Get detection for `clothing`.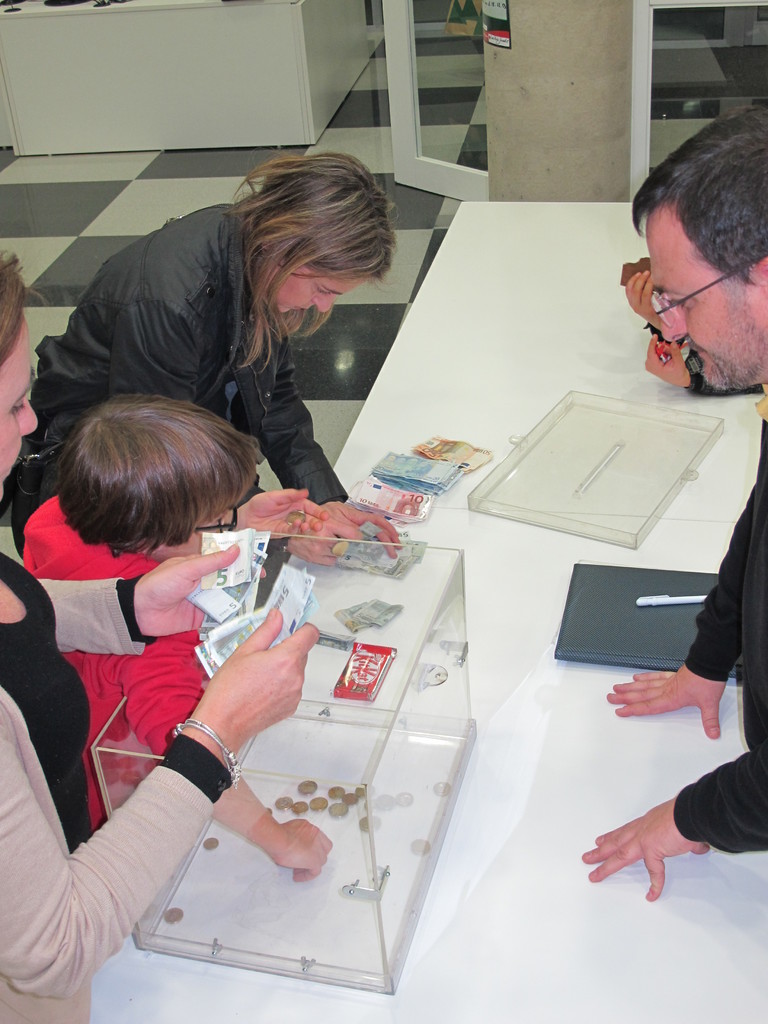
Detection: [x1=50, y1=177, x2=417, y2=504].
